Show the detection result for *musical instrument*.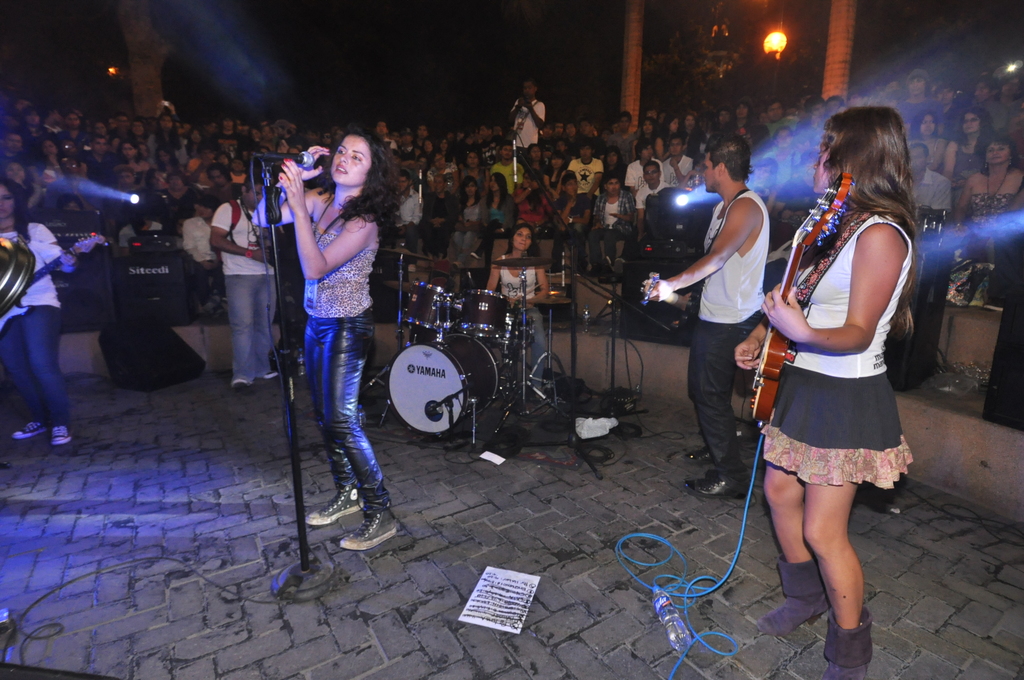
left=450, top=287, right=509, bottom=339.
